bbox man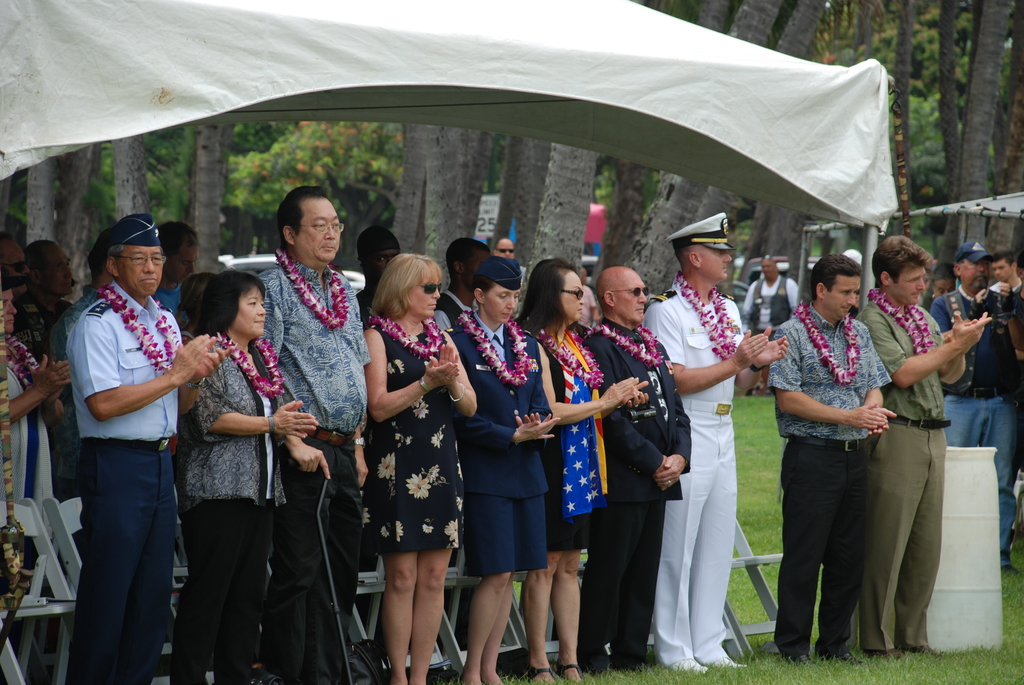
detection(856, 232, 989, 661)
